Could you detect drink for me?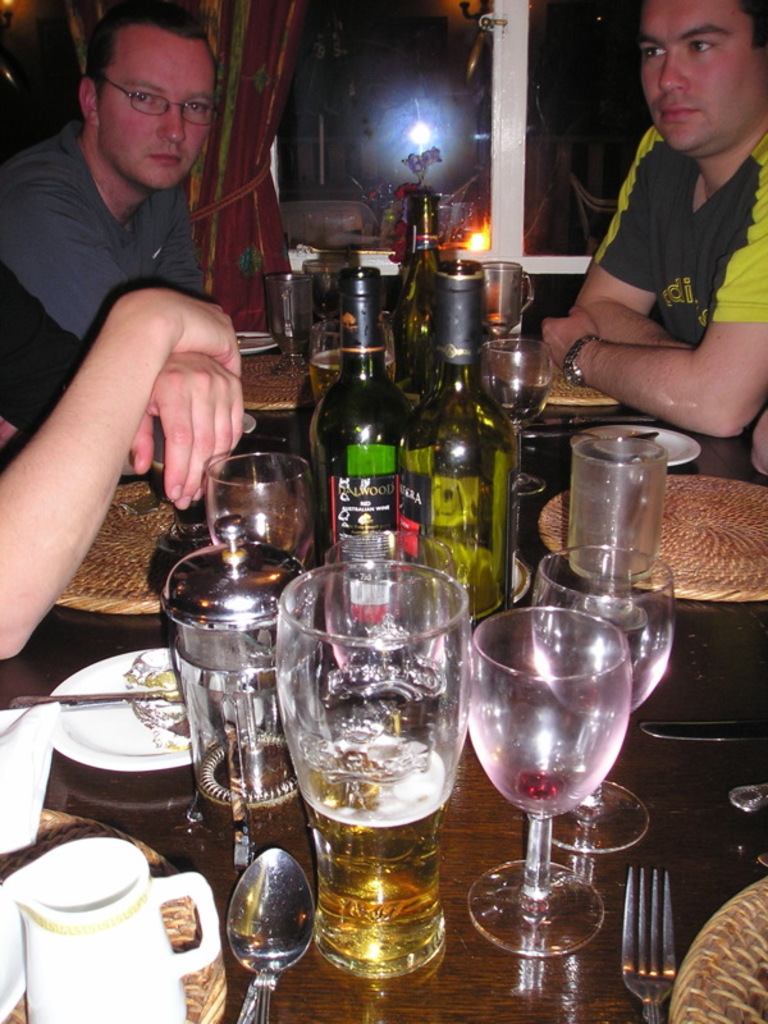
Detection result: bbox=[399, 271, 521, 636].
